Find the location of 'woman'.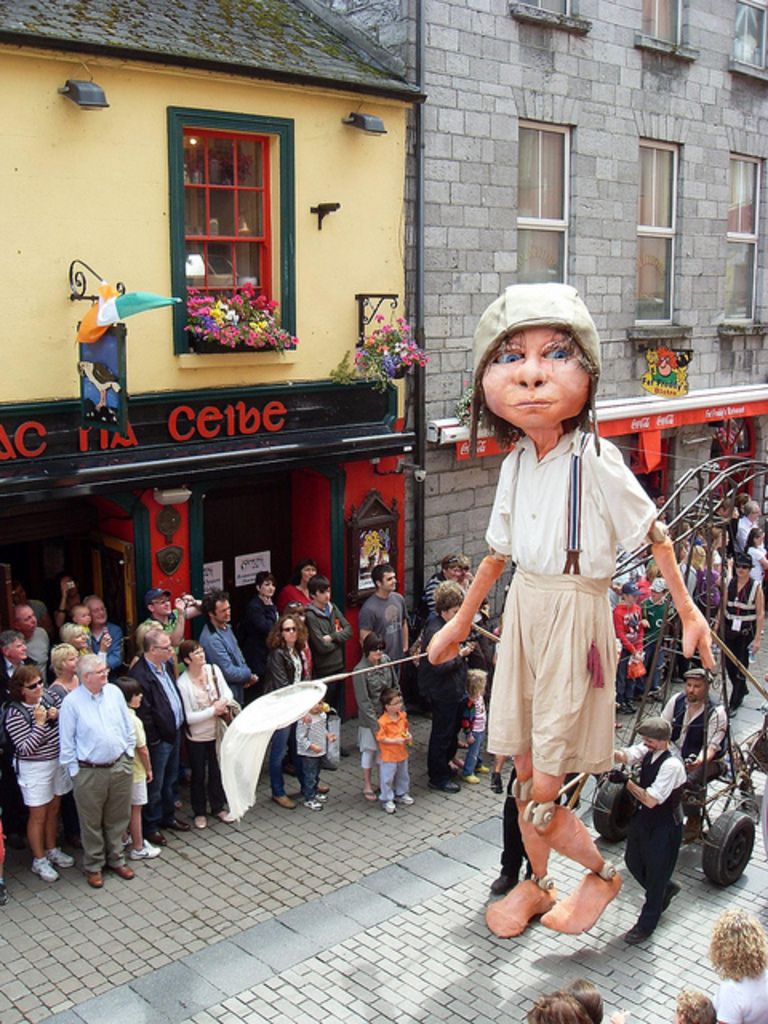
Location: locate(717, 554, 766, 717).
